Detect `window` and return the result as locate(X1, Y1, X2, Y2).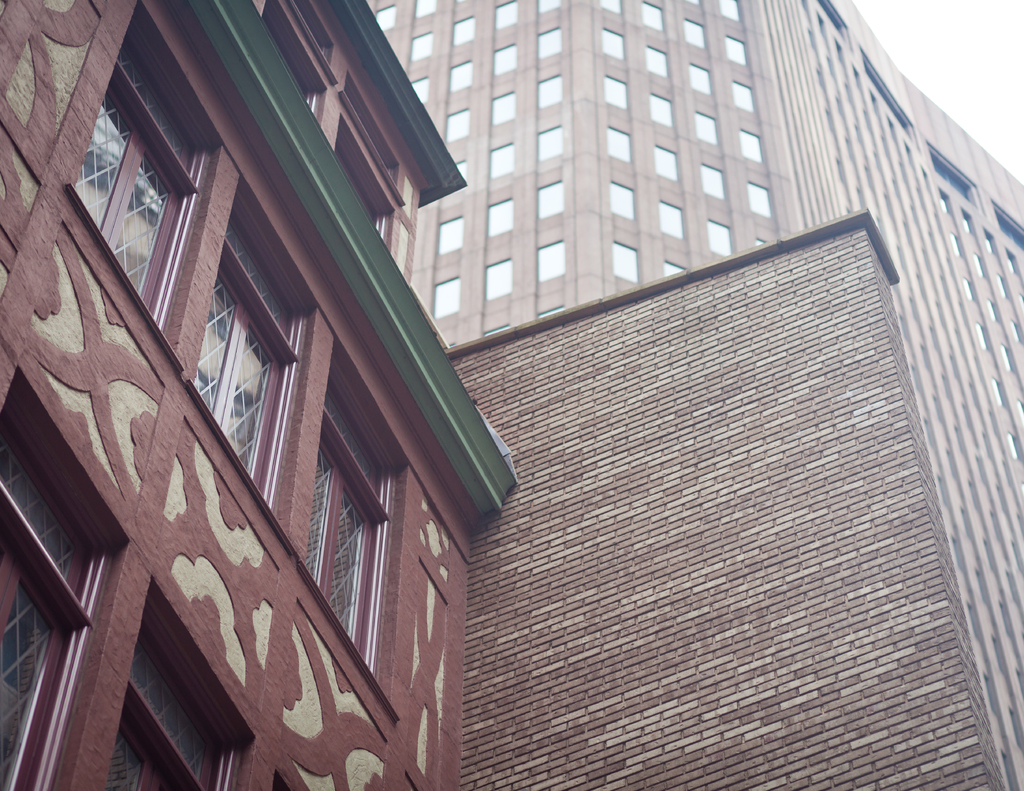
locate(642, 0, 665, 33).
